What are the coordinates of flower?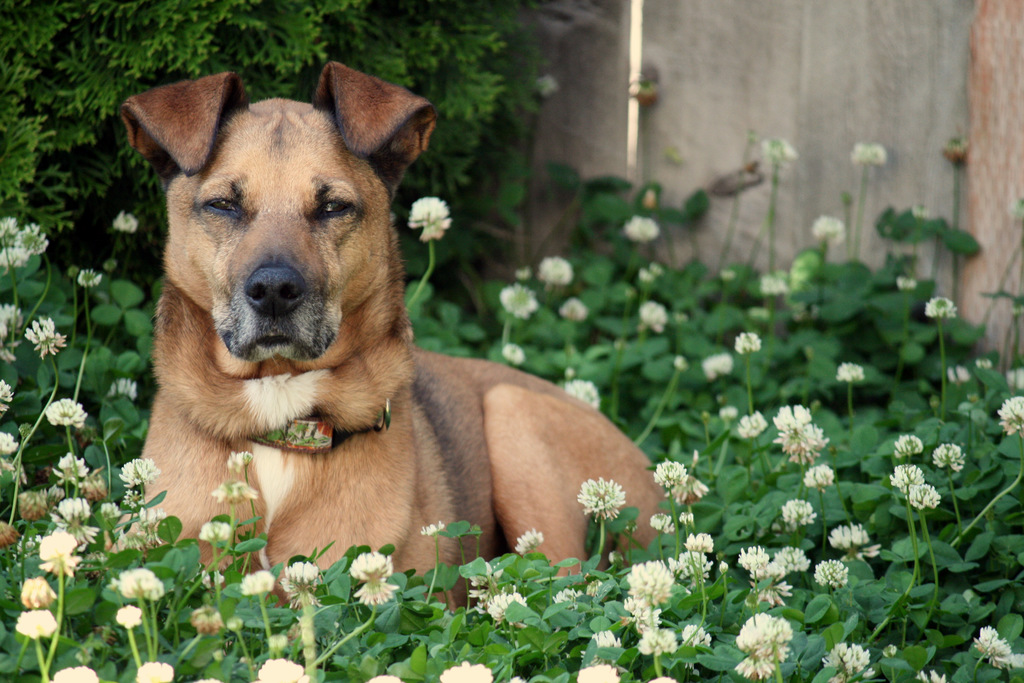
box(256, 655, 308, 682).
